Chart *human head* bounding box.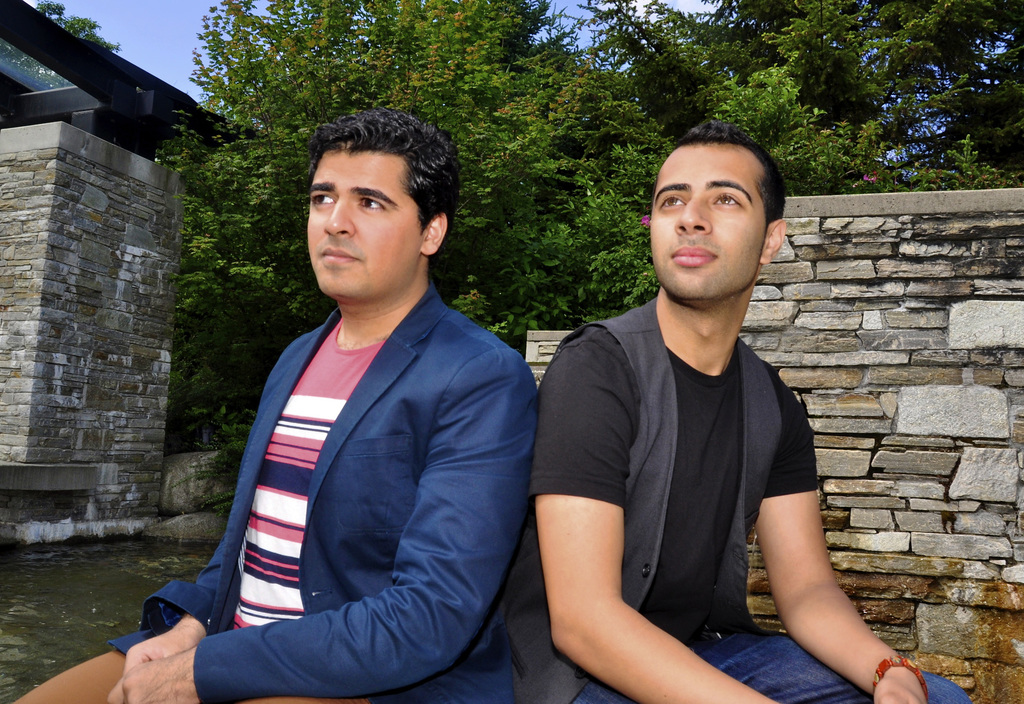
Charted: left=303, top=102, right=456, bottom=305.
